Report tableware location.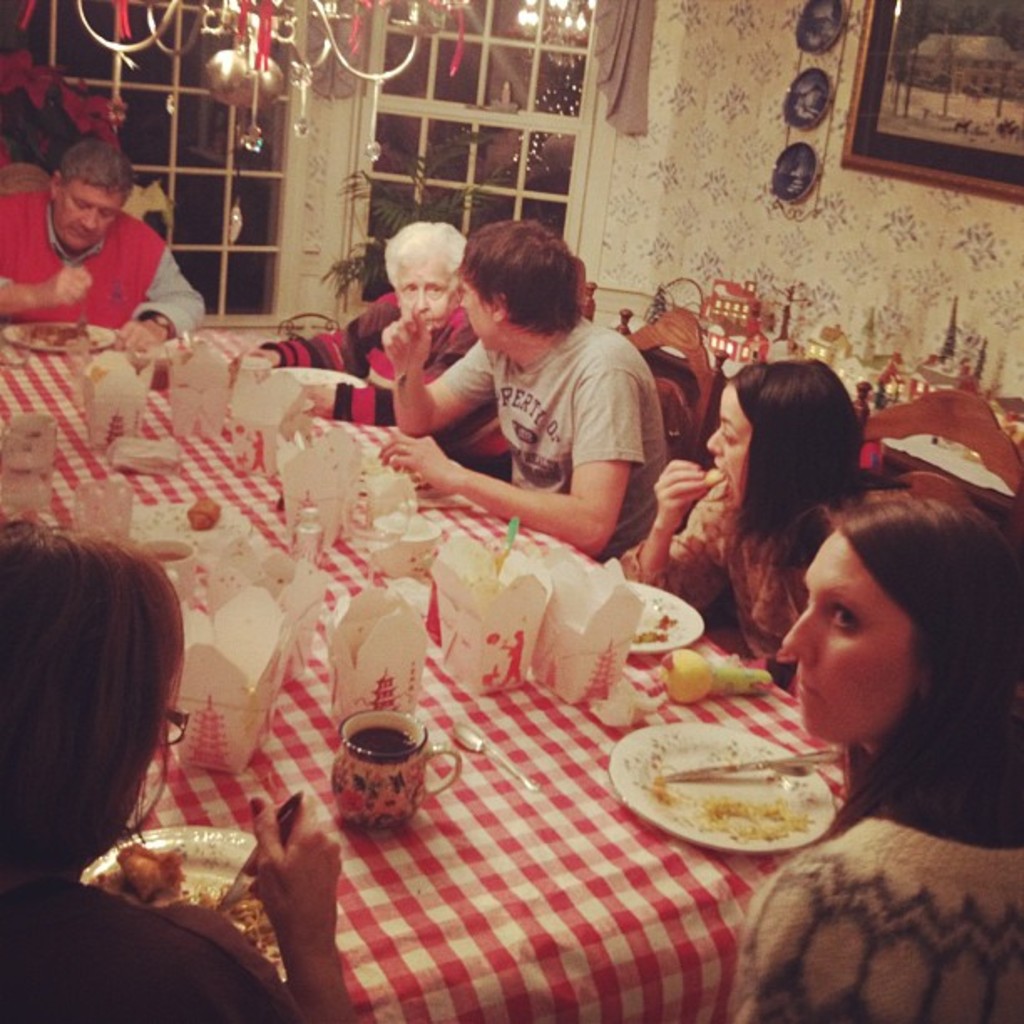
Report: select_region(325, 718, 437, 852).
